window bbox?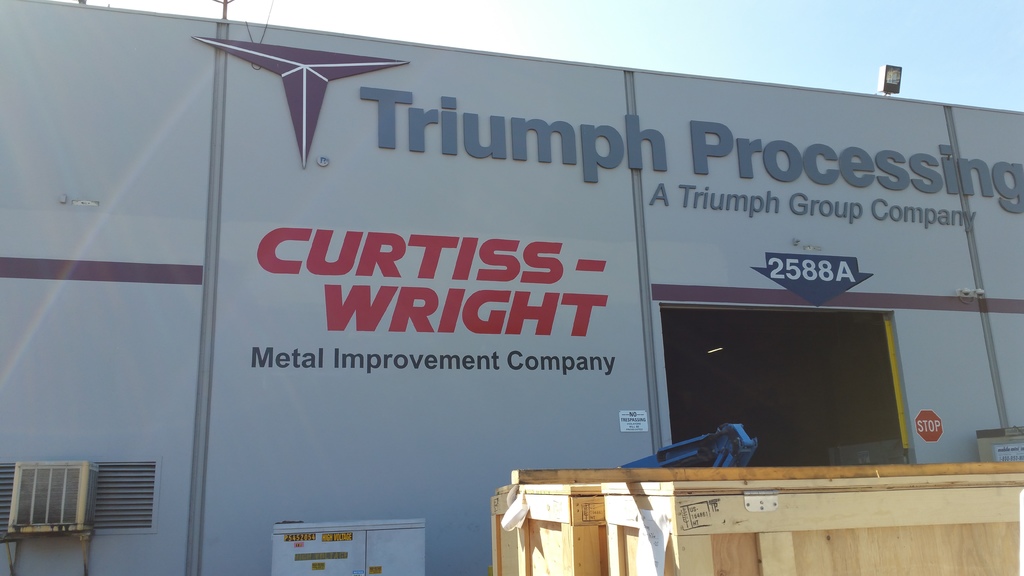
bbox=[3, 460, 124, 535]
